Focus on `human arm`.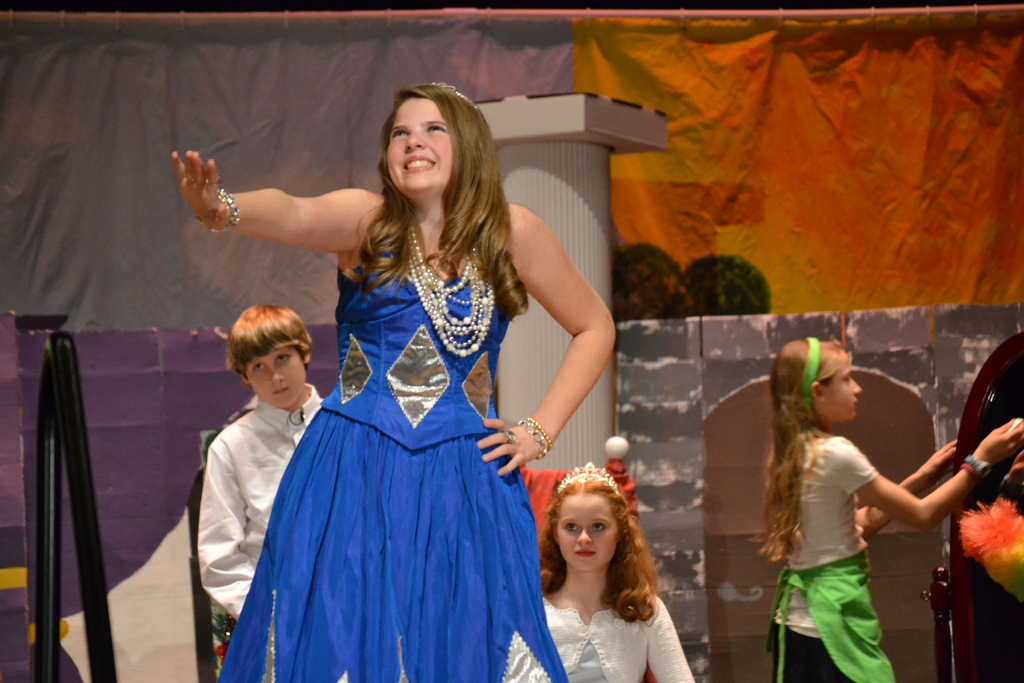
Focused at detection(820, 415, 1023, 534).
